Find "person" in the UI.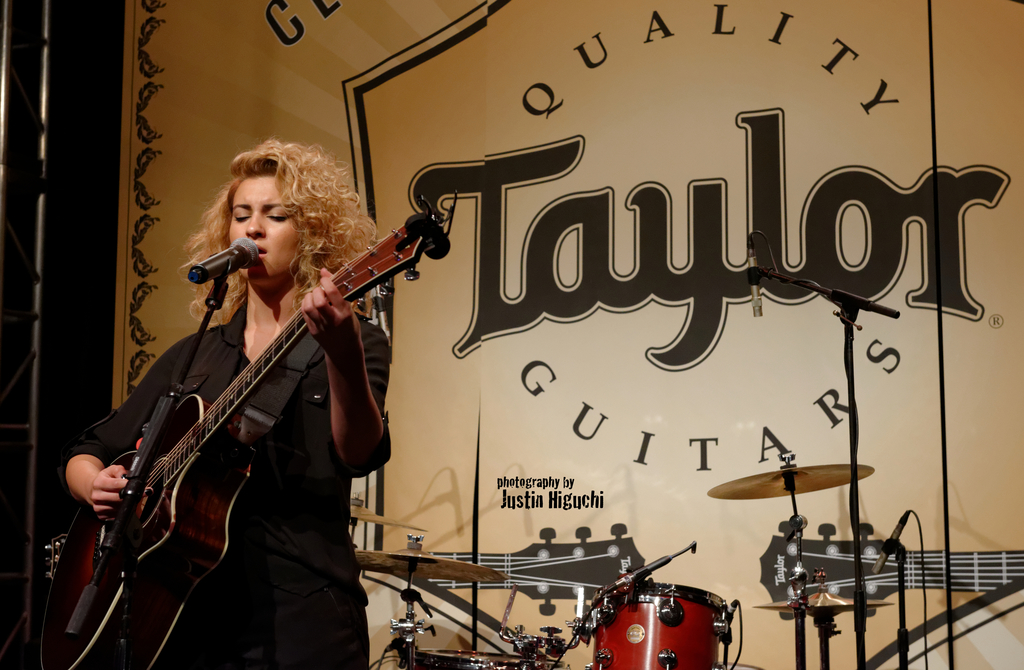
UI element at x1=52, y1=134, x2=403, y2=669.
